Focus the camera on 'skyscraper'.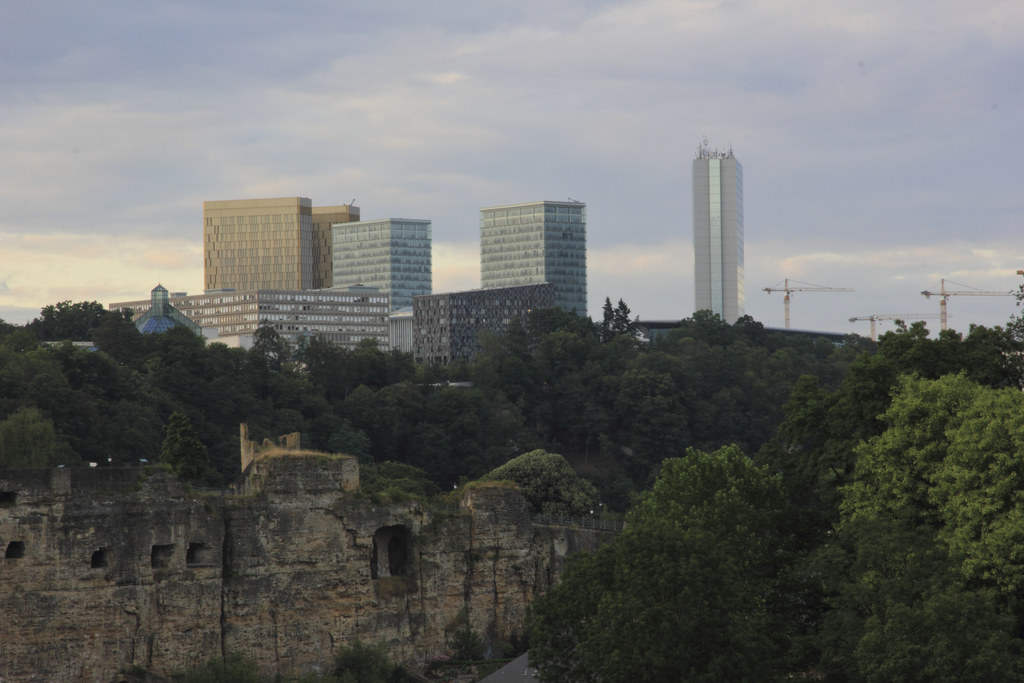
Focus region: <region>696, 138, 744, 327</region>.
